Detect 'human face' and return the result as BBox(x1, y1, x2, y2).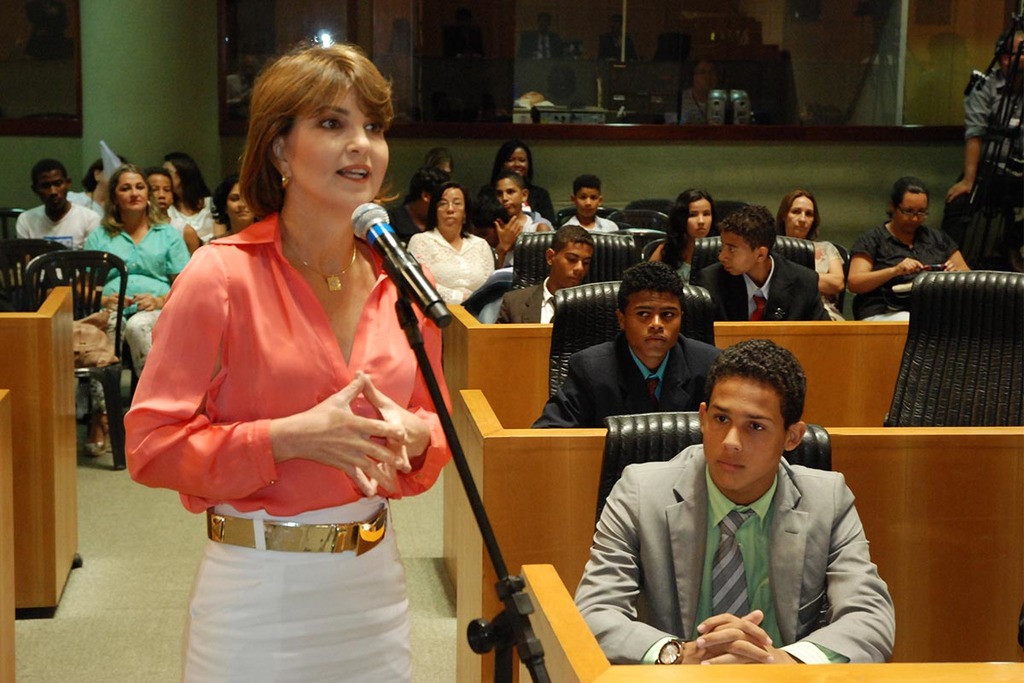
BBox(492, 178, 521, 219).
